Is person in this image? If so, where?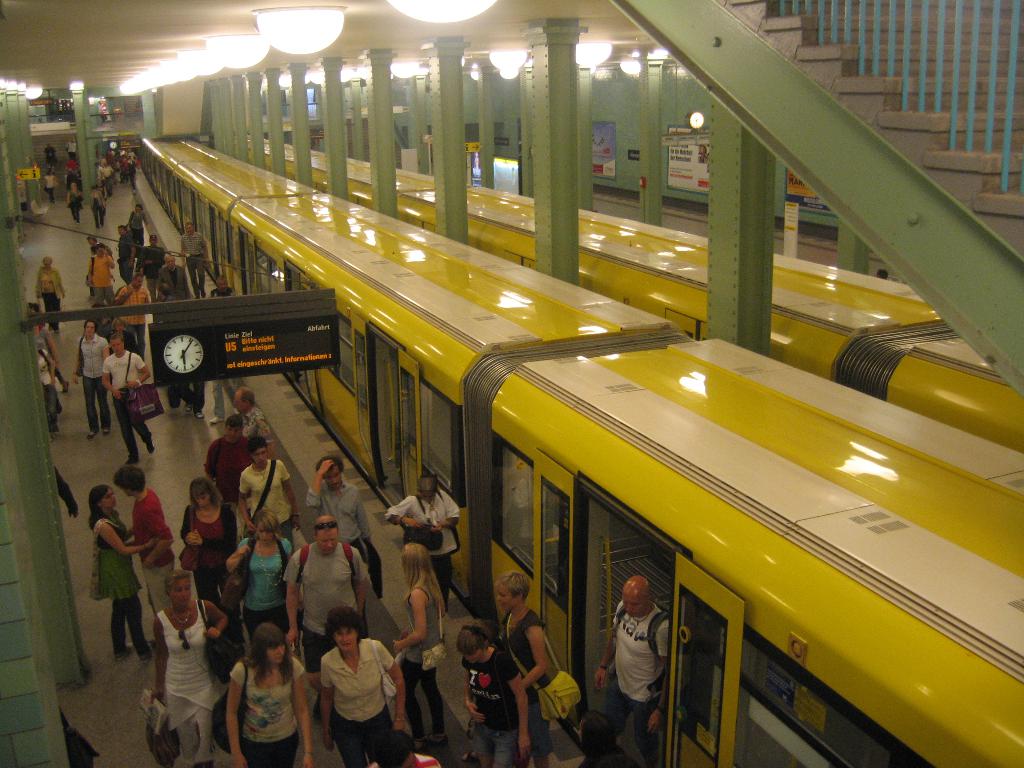
Yes, at box(305, 451, 375, 568).
